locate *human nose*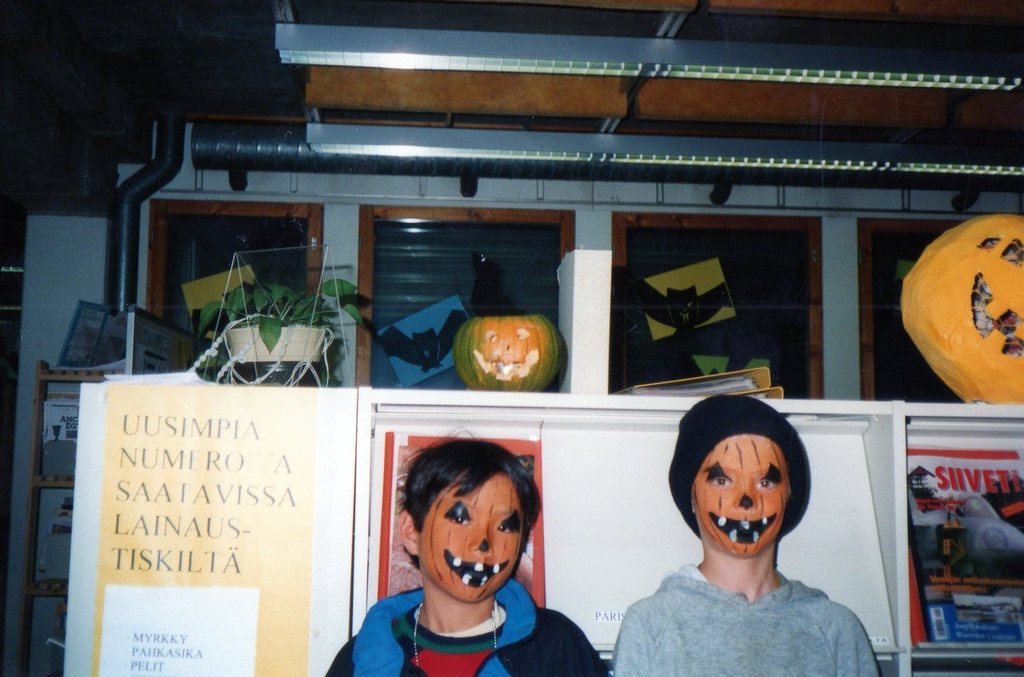
x1=733, y1=475, x2=759, y2=510
